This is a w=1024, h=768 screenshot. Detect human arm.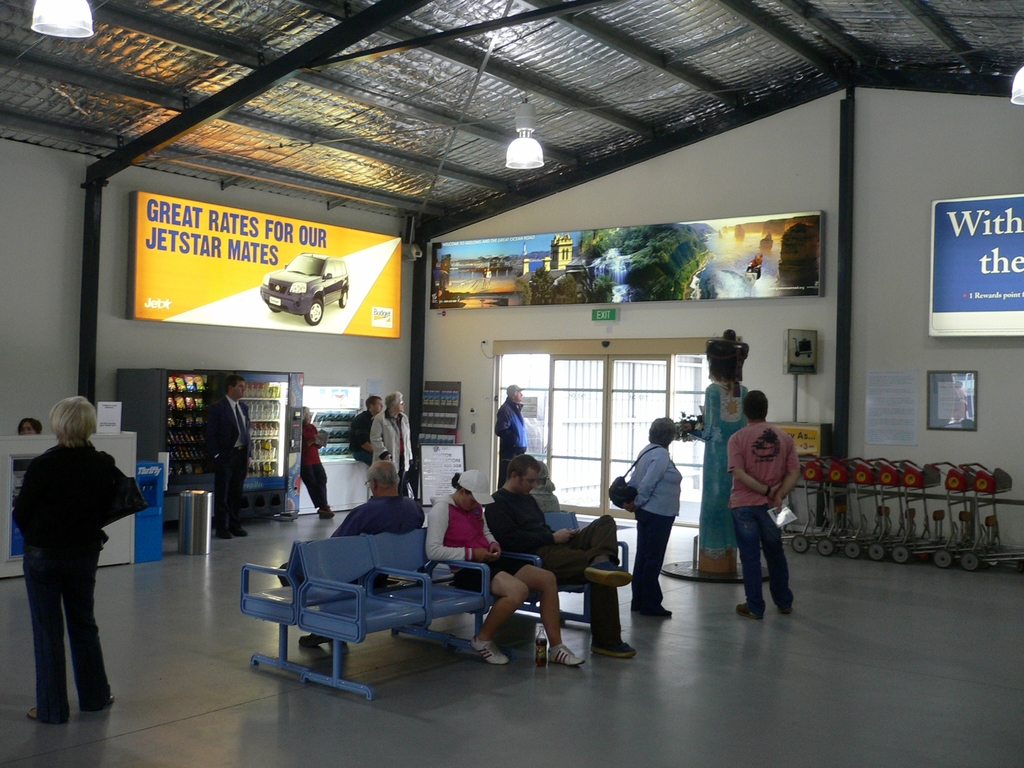
left=493, top=403, right=511, bottom=435.
